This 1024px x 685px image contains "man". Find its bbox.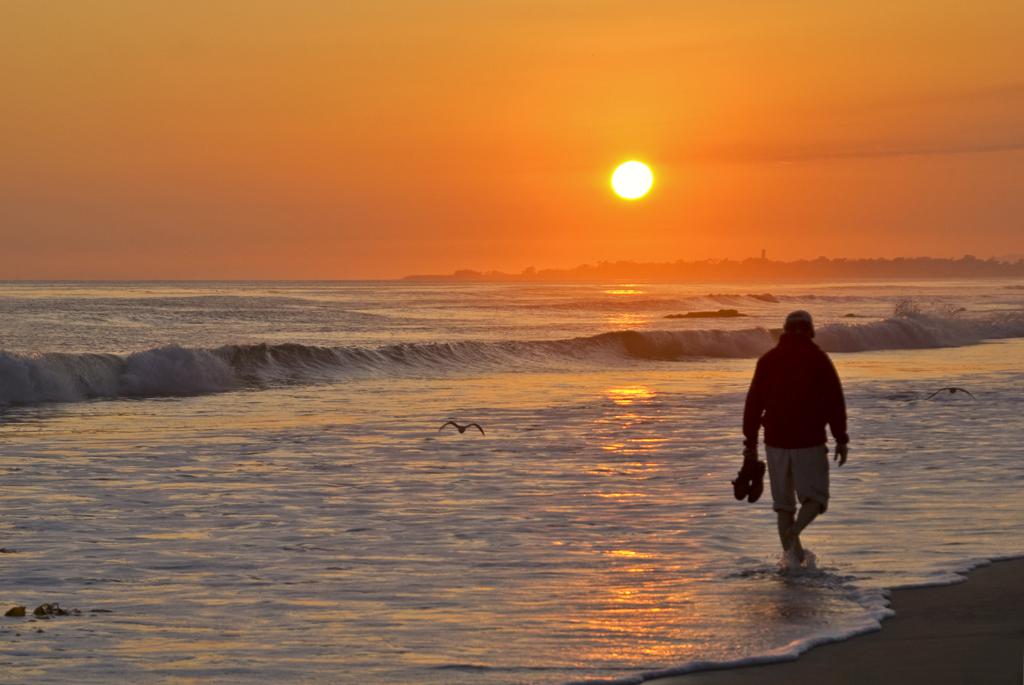
bbox(748, 317, 851, 567).
